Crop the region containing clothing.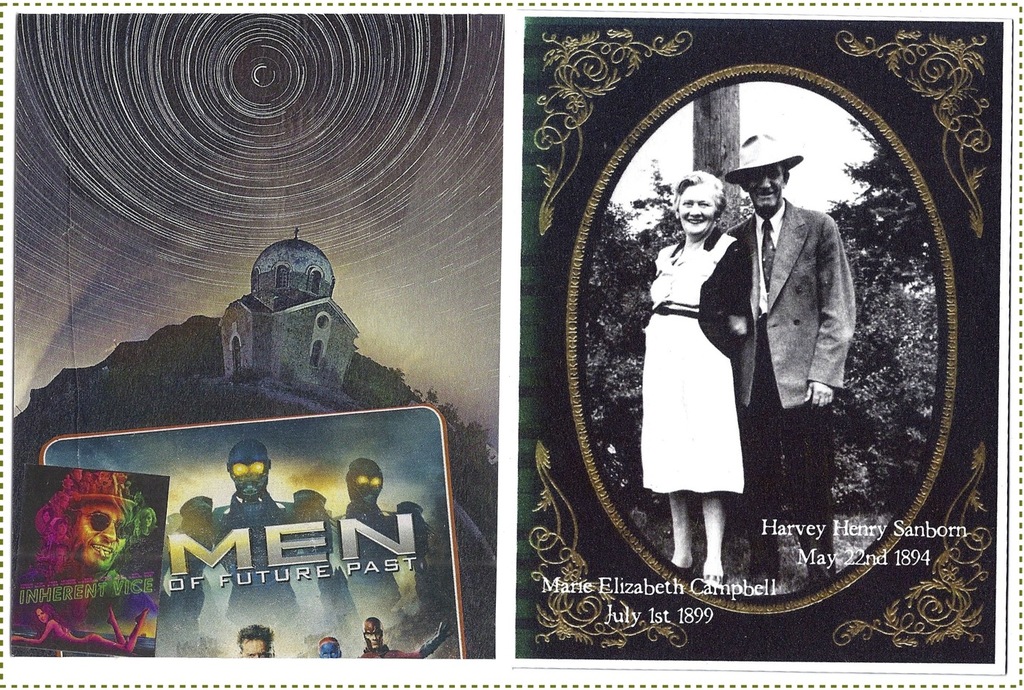
Crop region: x1=648 y1=220 x2=766 y2=517.
